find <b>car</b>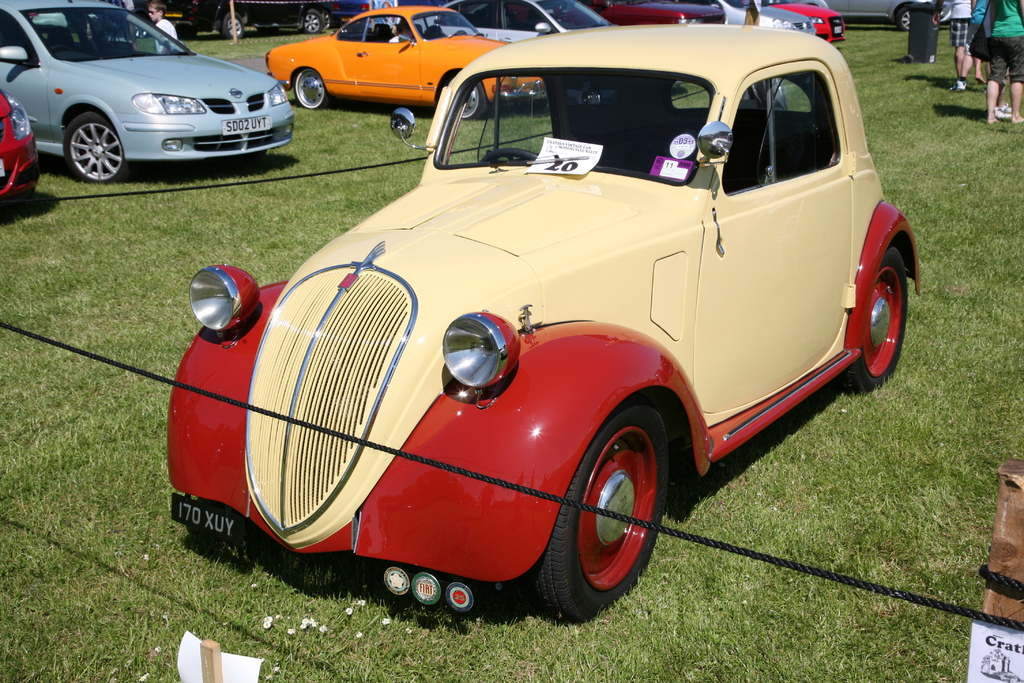
box(0, 0, 294, 183)
